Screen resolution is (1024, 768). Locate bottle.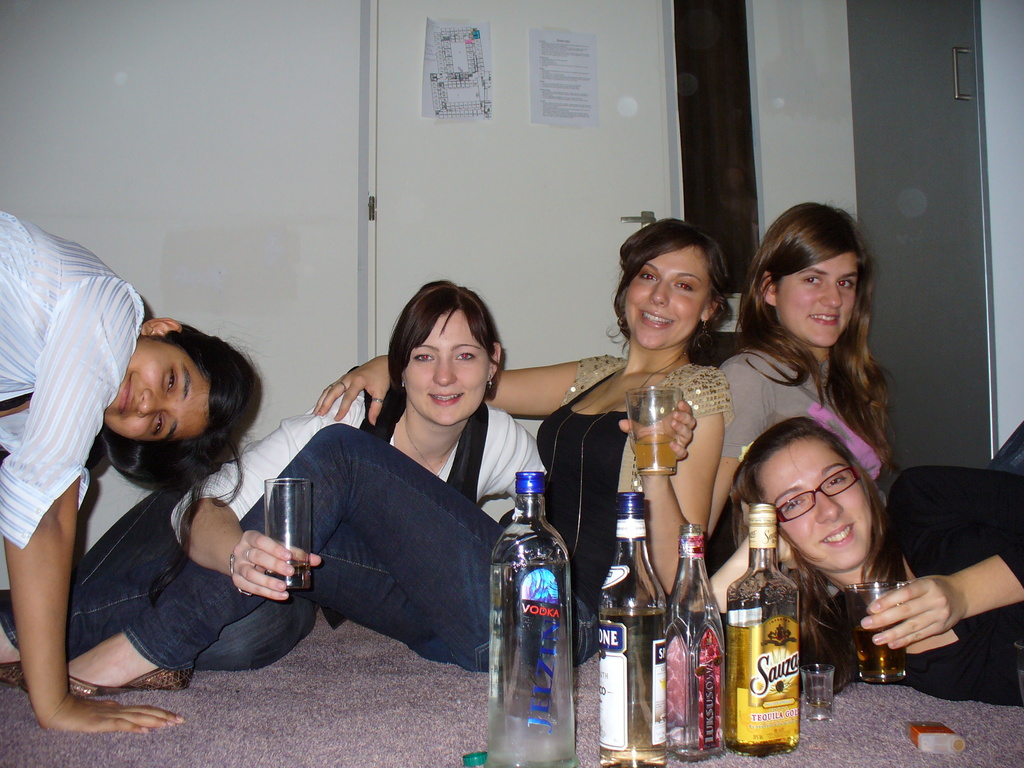
[490, 471, 575, 767].
